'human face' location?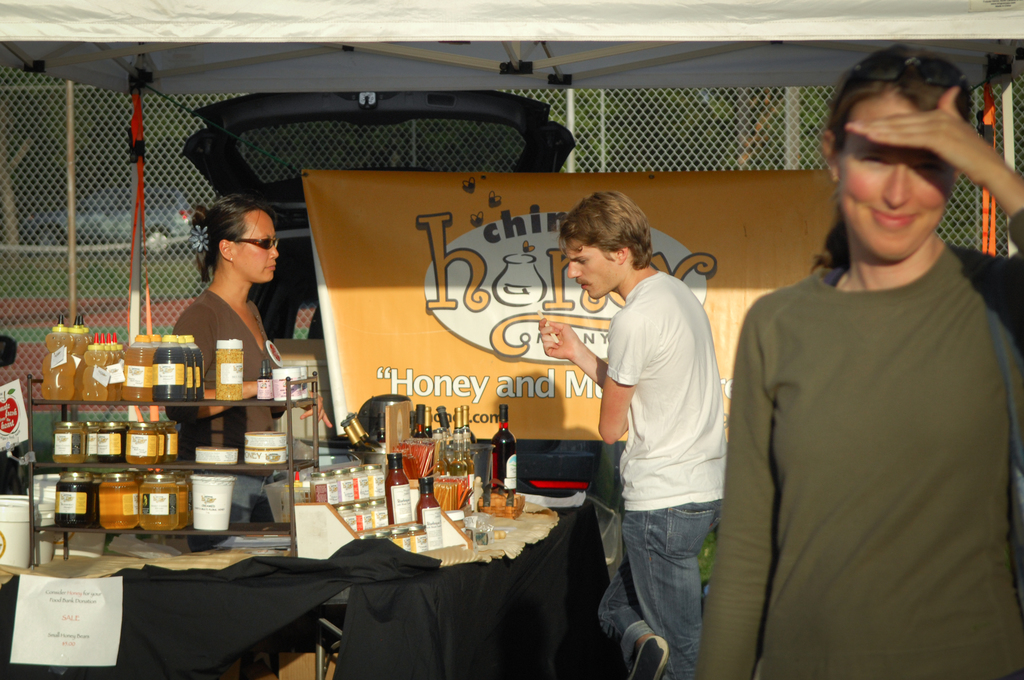
{"left": 568, "top": 239, "right": 616, "bottom": 302}
